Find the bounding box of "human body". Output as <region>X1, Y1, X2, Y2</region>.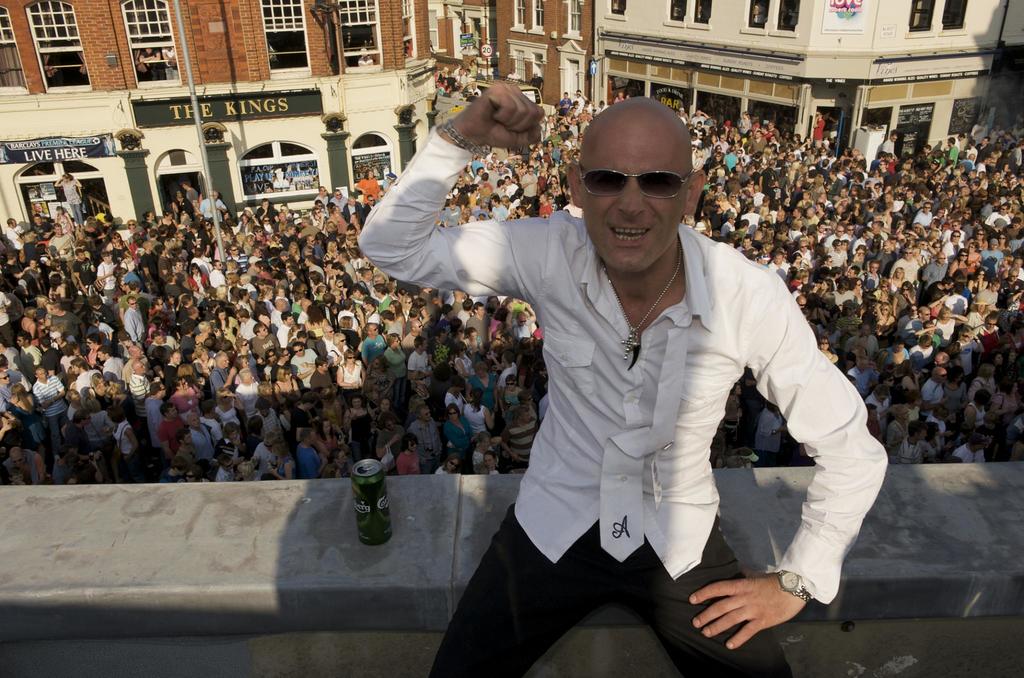
<region>458, 69, 466, 85</region>.
